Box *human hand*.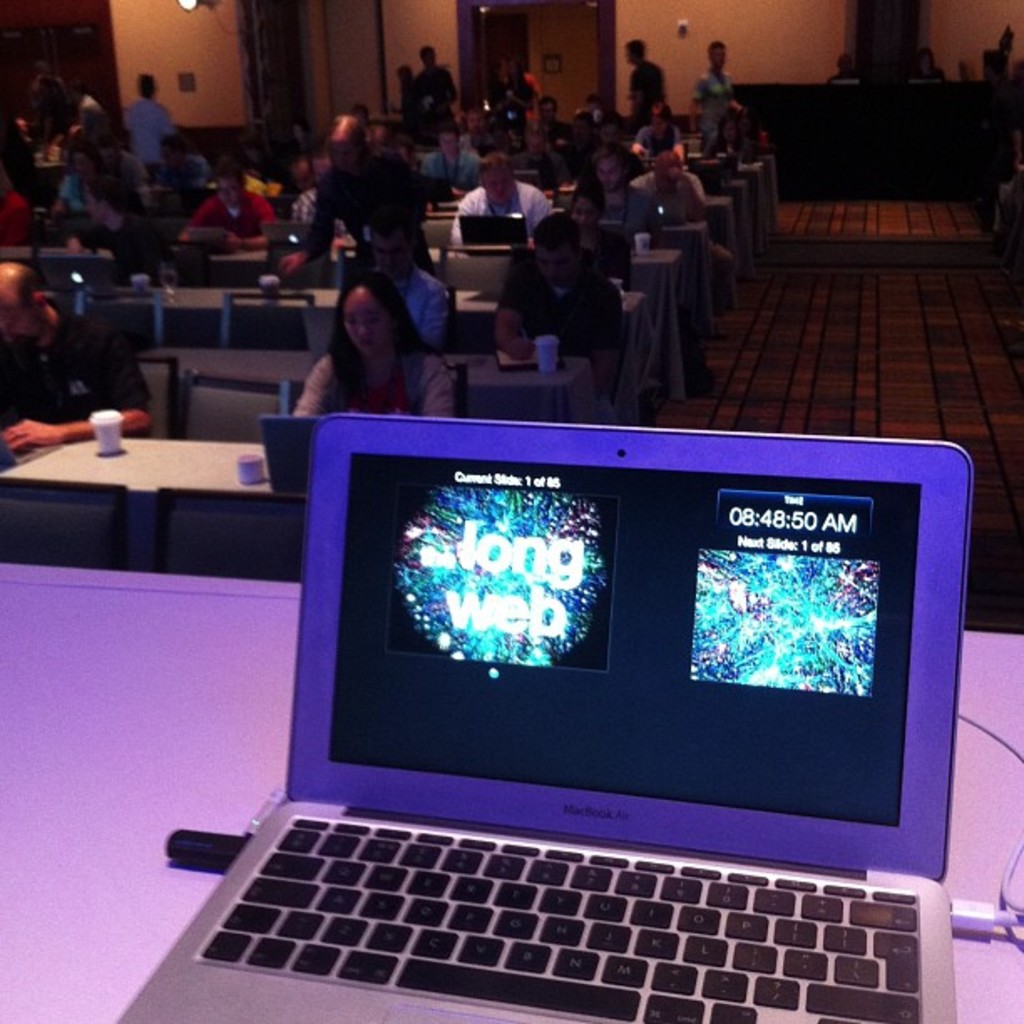
detection(0, 415, 55, 453).
